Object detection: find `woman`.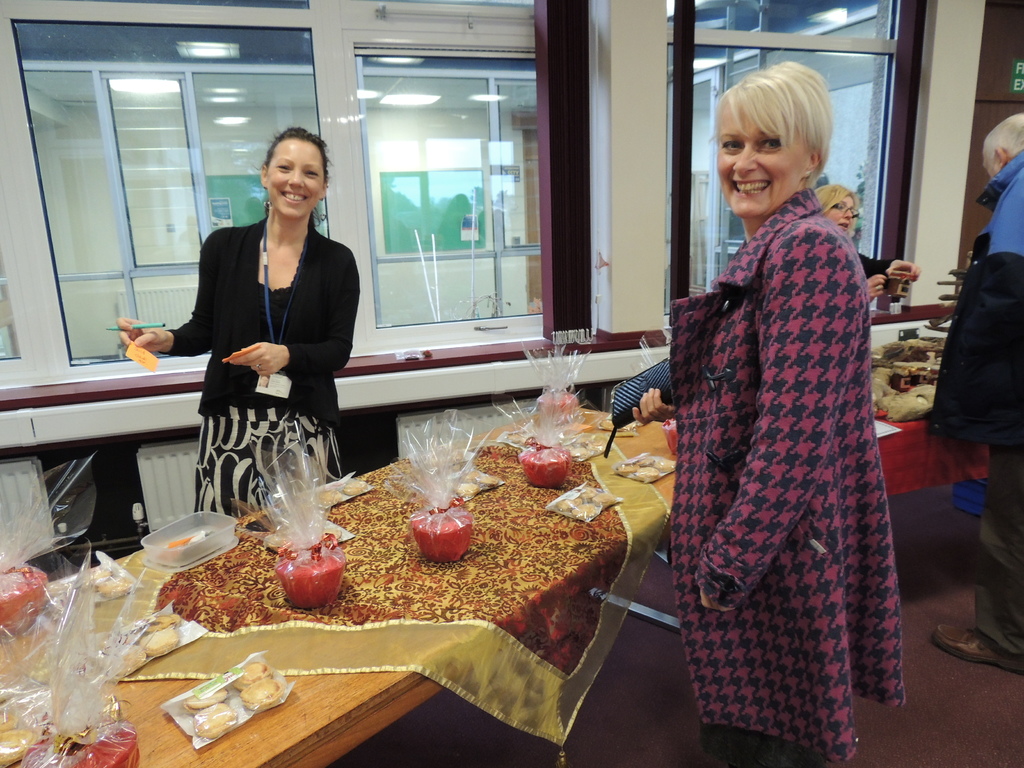
<box>808,181,920,301</box>.
